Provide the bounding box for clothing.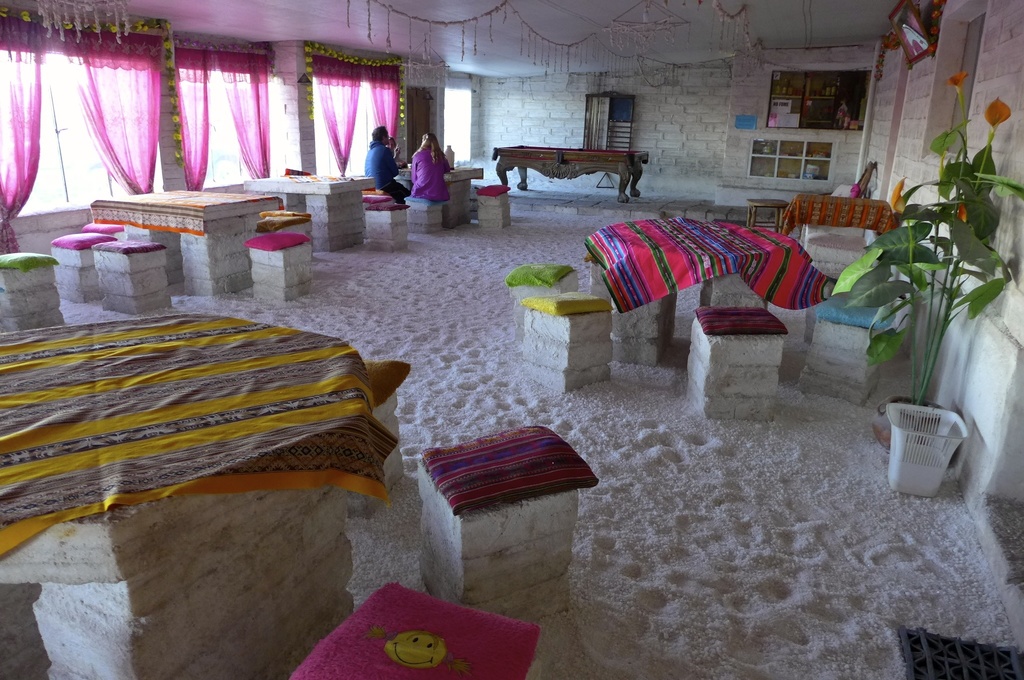
{"left": 358, "top": 142, "right": 410, "bottom": 206}.
